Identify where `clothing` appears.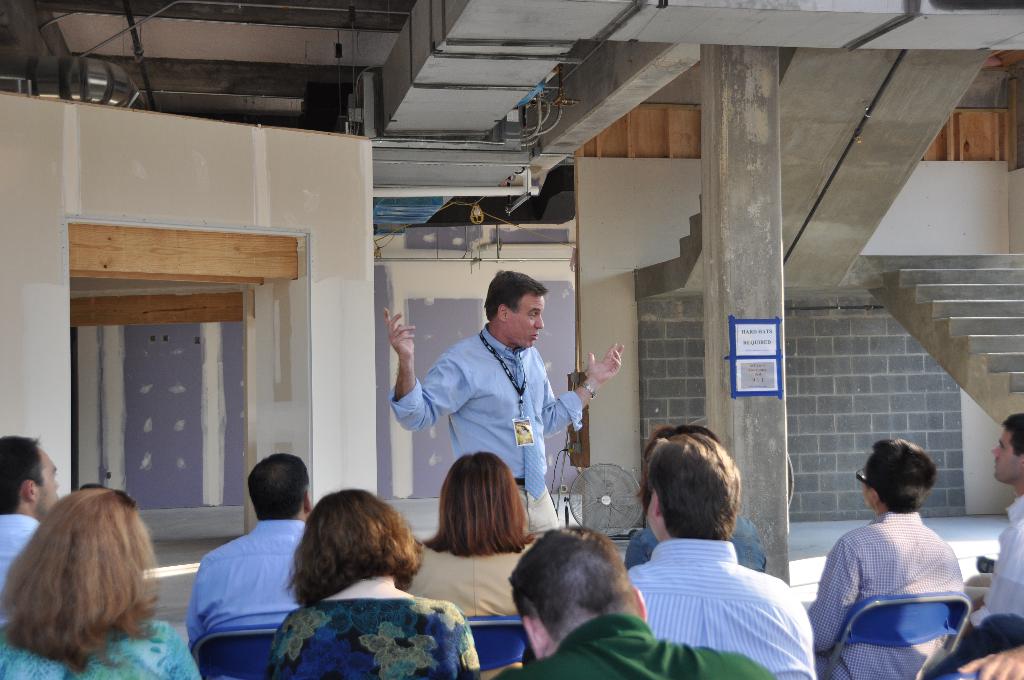
Appears at Rect(491, 611, 772, 679).
